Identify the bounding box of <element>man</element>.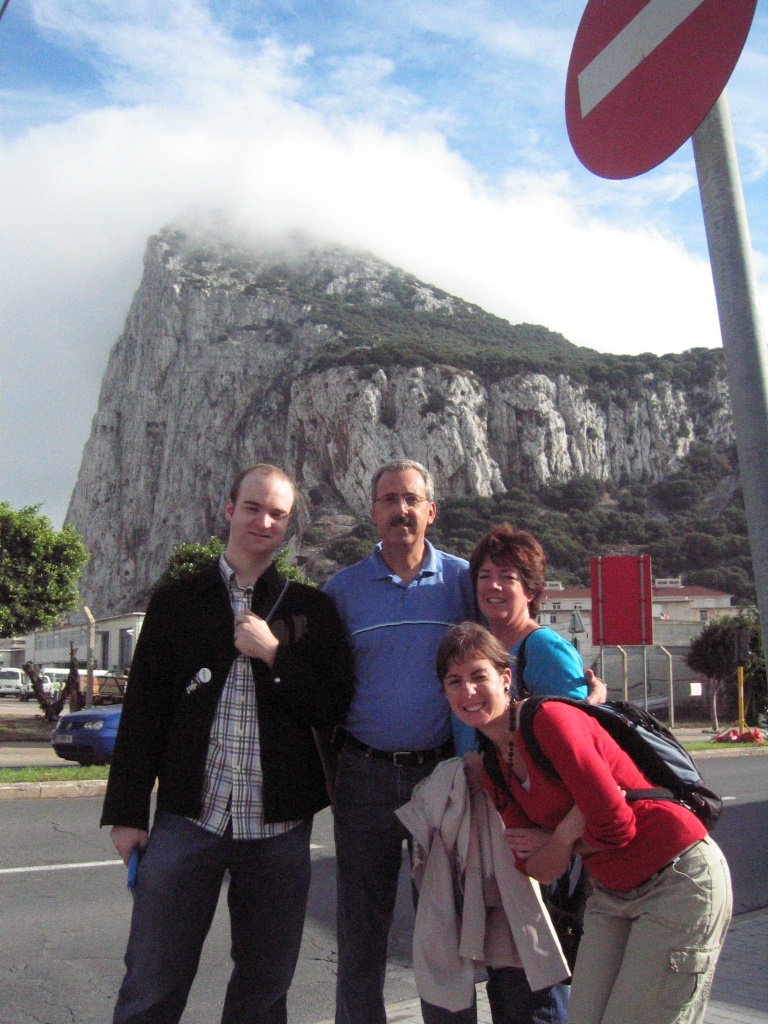
l=319, t=460, r=606, b=1023.
